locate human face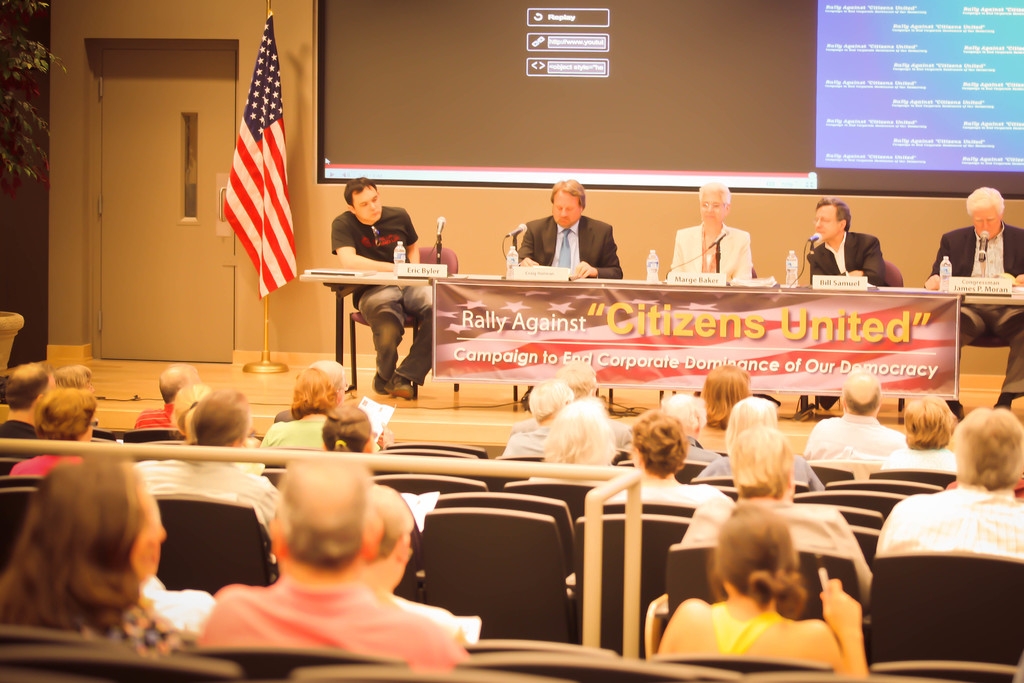
<box>808,201,840,249</box>
